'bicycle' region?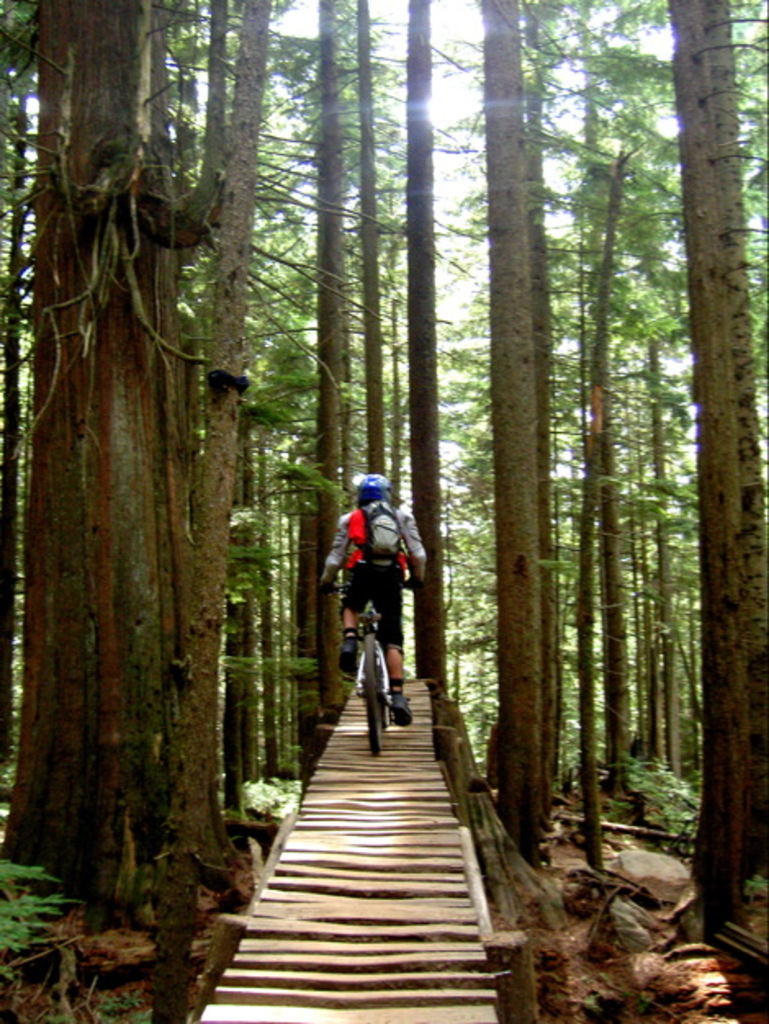
(left=337, top=592, right=409, bottom=741)
